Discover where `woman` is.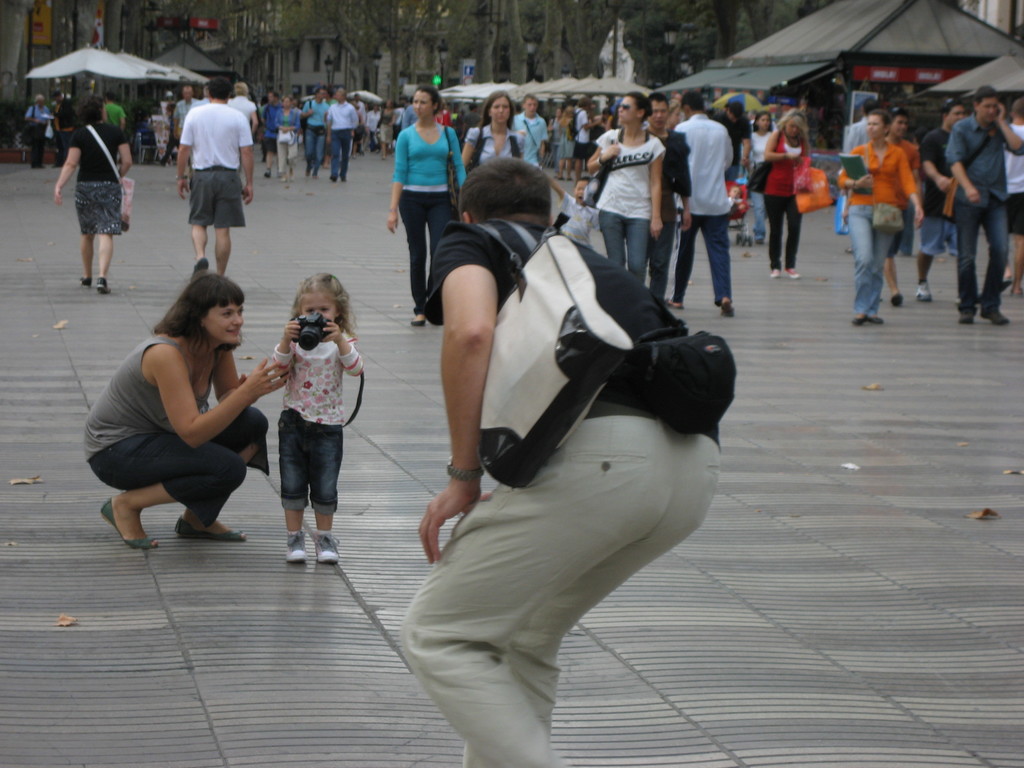
Discovered at box=[582, 90, 662, 300].
